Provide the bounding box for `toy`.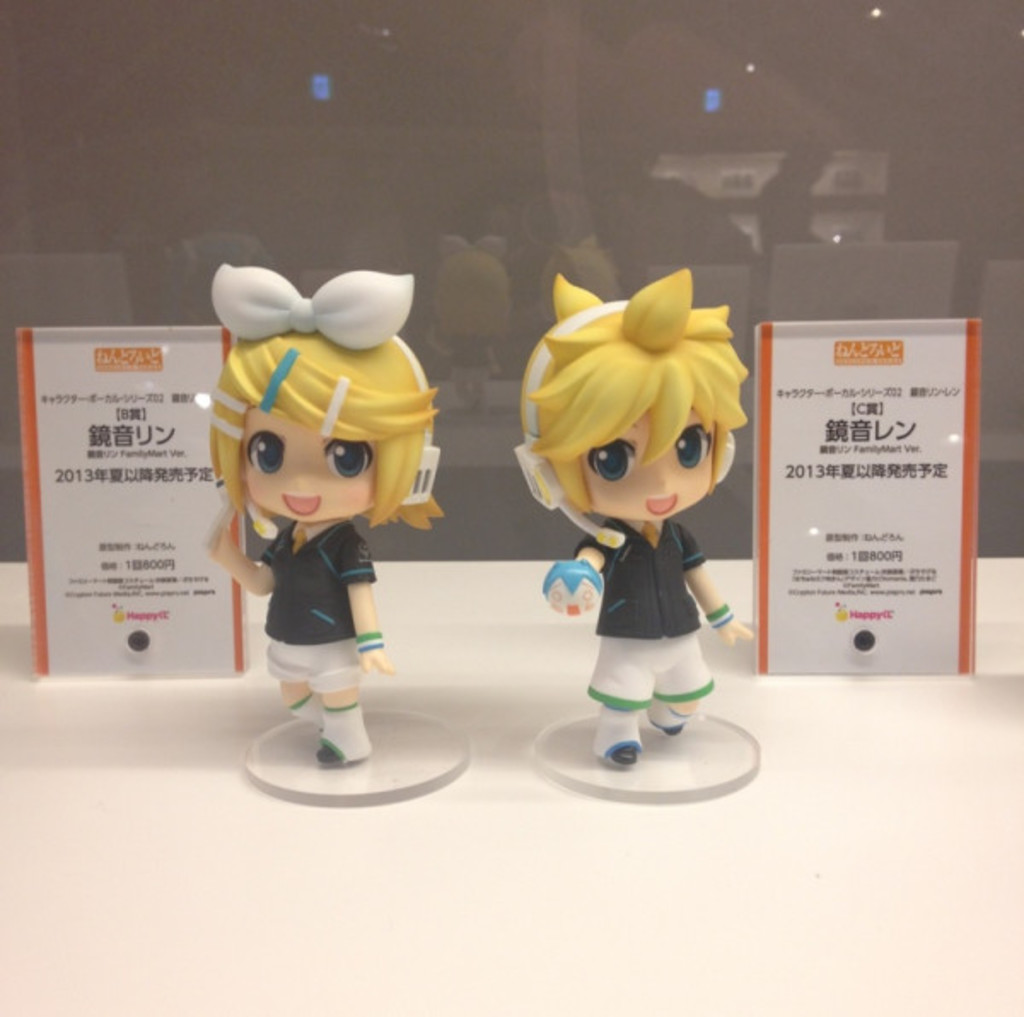
l=497, t=309, r=737, b=766.
